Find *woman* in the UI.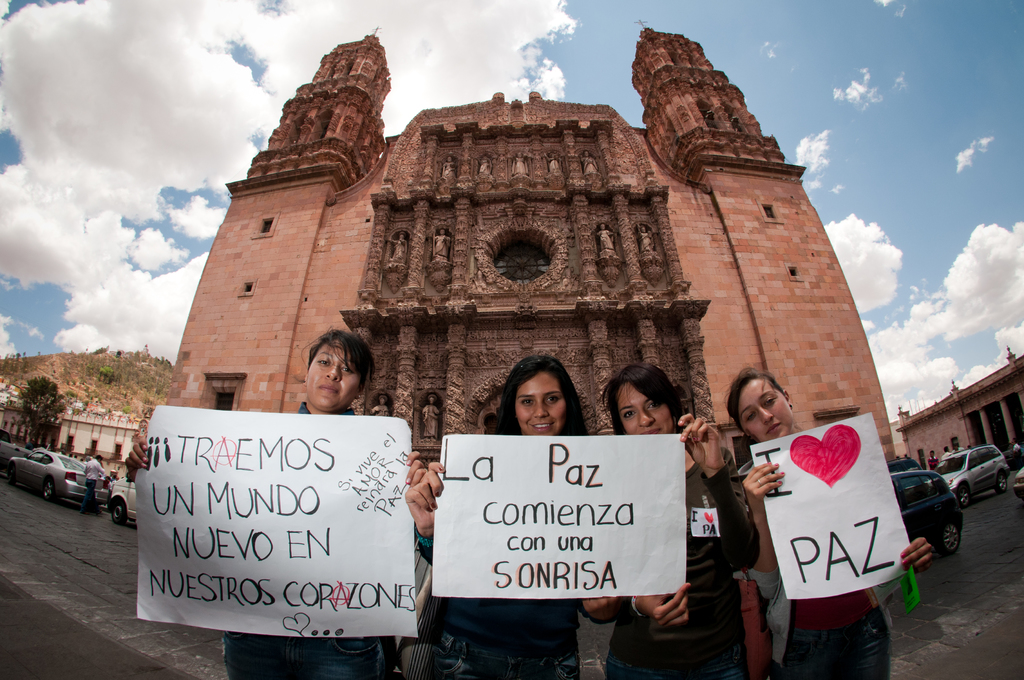
UI element at <bbox>724, 368, 931, 679</bbox>.
